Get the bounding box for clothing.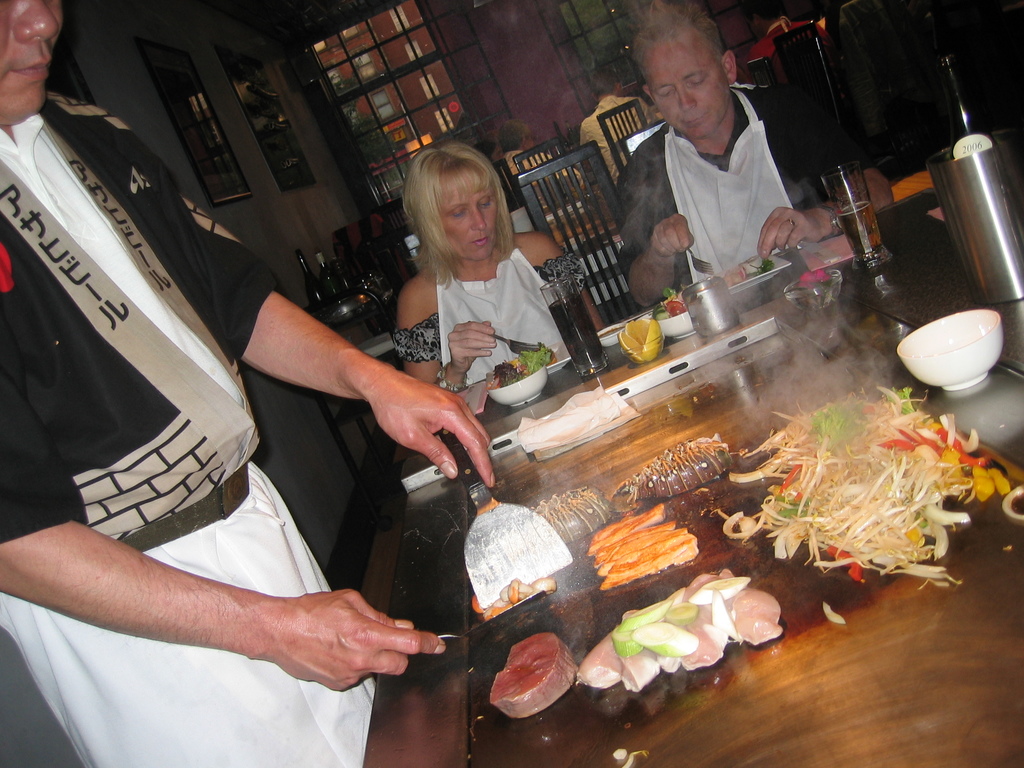
(x1=0, y1=88, x2=390, y2=767).
